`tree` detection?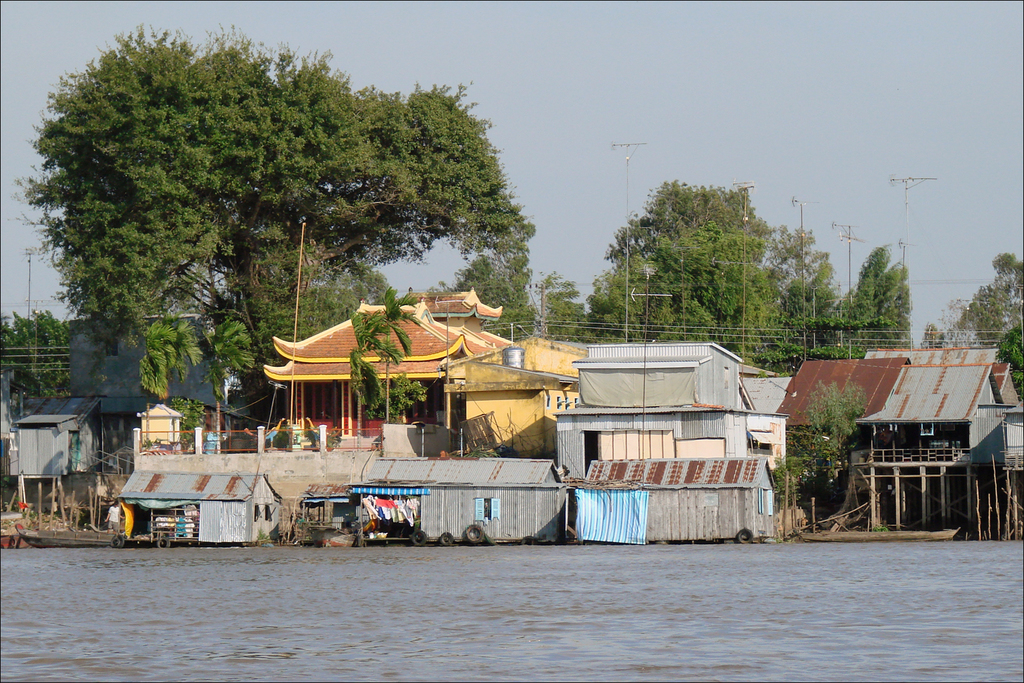
left=989, top=328, right=1023, bottom=395
